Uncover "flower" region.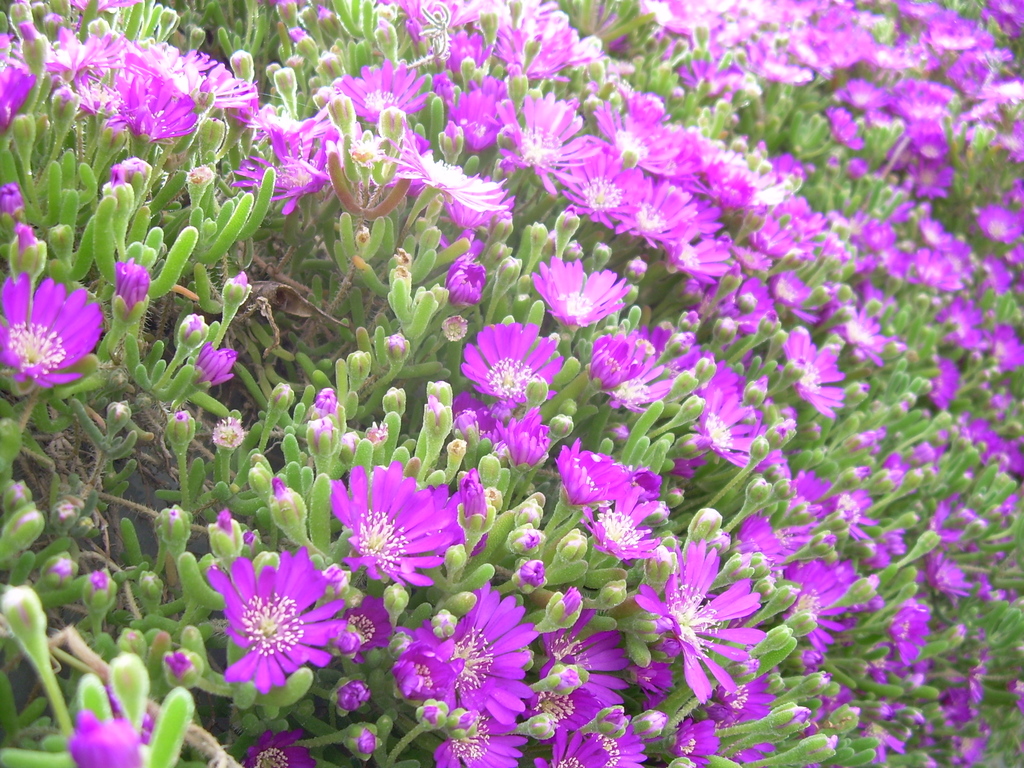
Uncovered: crop(531, 705, 650, 767).
